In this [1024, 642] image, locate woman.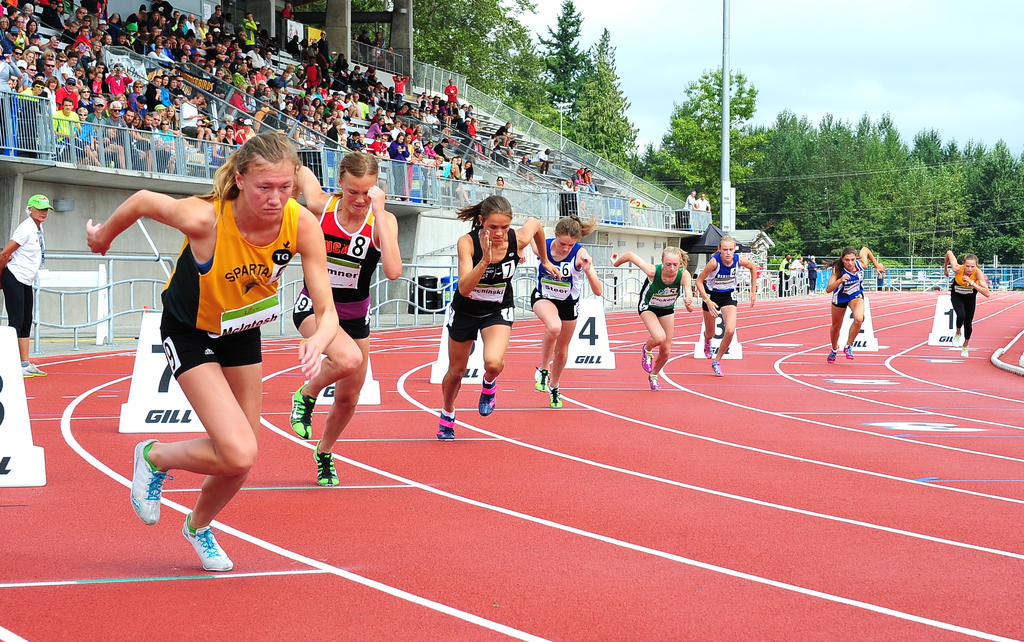
Bounding box: region(524, 216, 601, 403).
